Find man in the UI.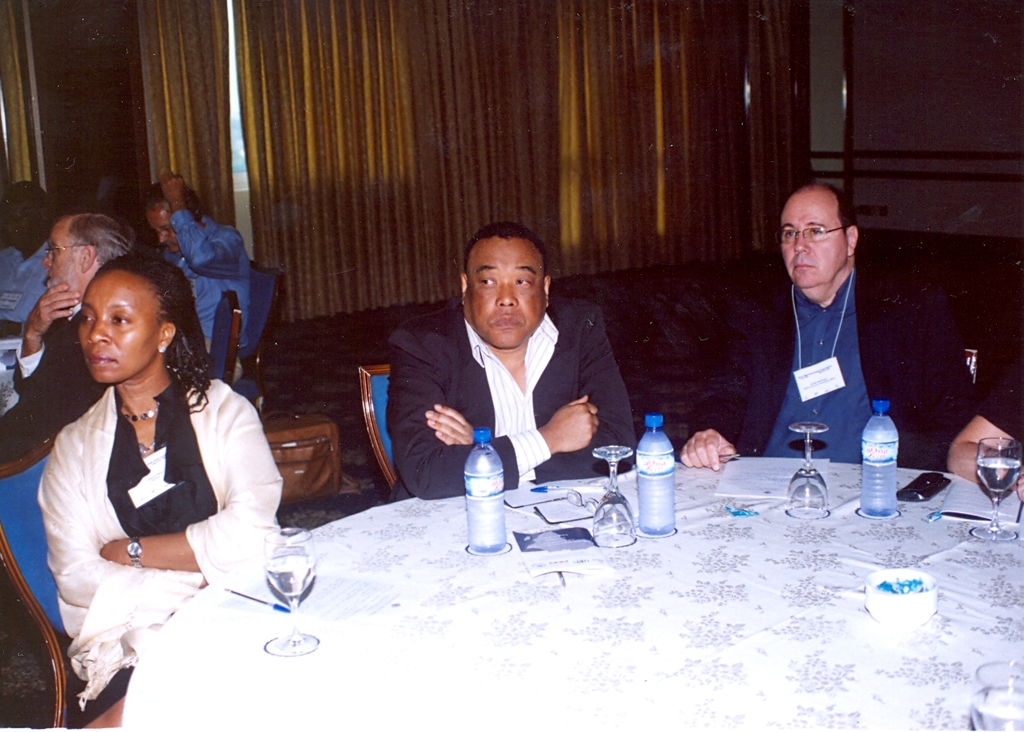
UI element at <region>0, 177, 56, 338</region>.
